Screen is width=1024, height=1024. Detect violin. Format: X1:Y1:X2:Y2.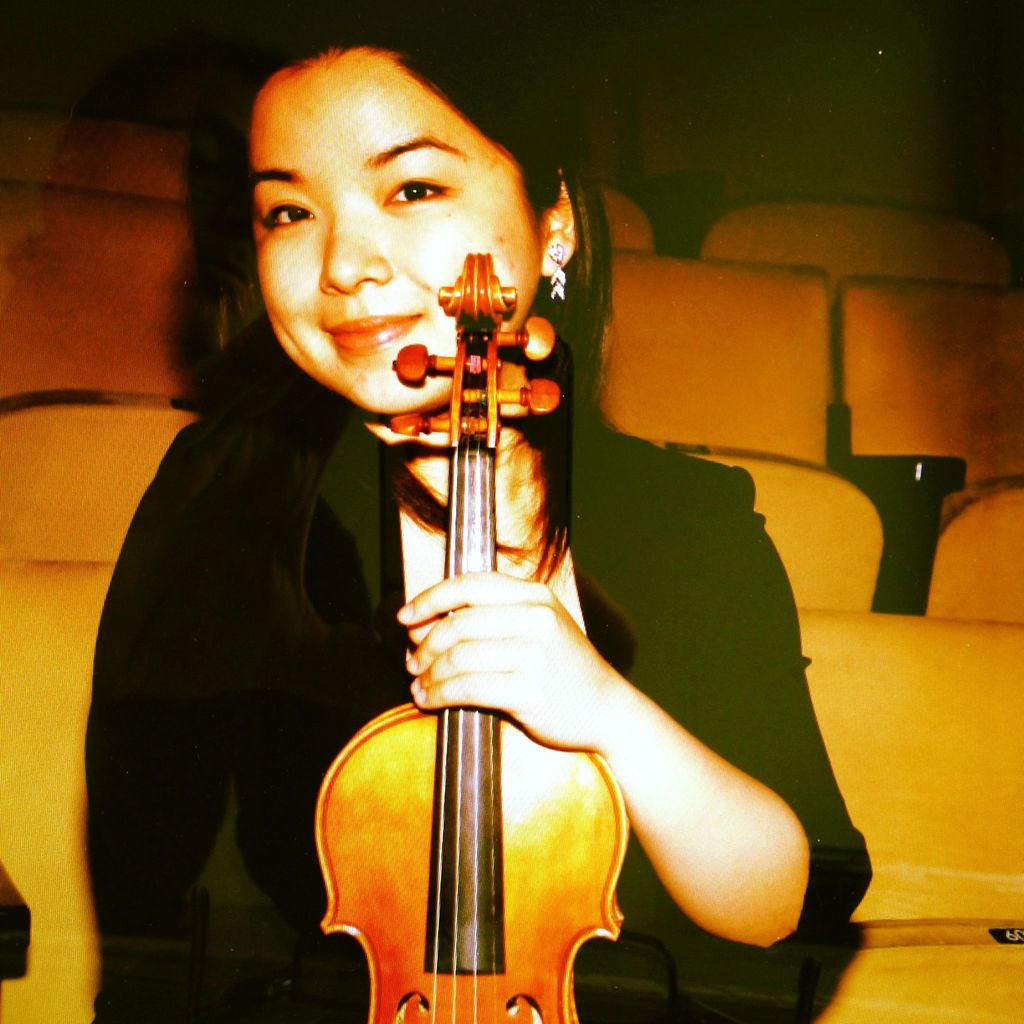
310:243:632:1023.
